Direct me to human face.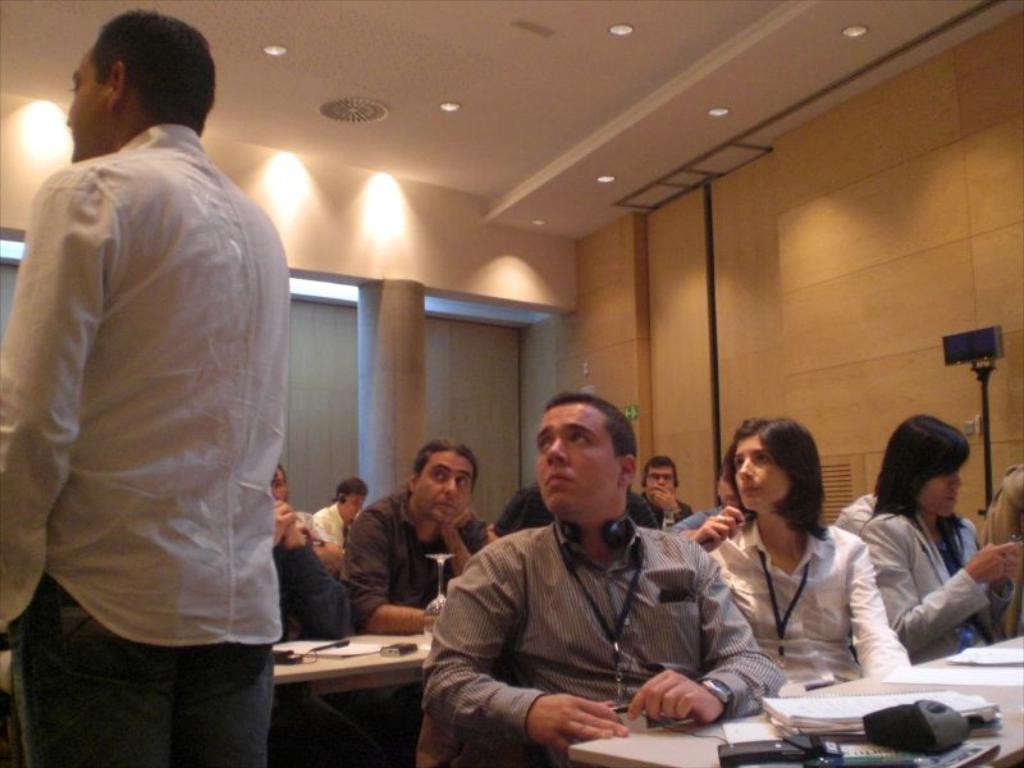
Direction: 540, 410, 618, 516.
